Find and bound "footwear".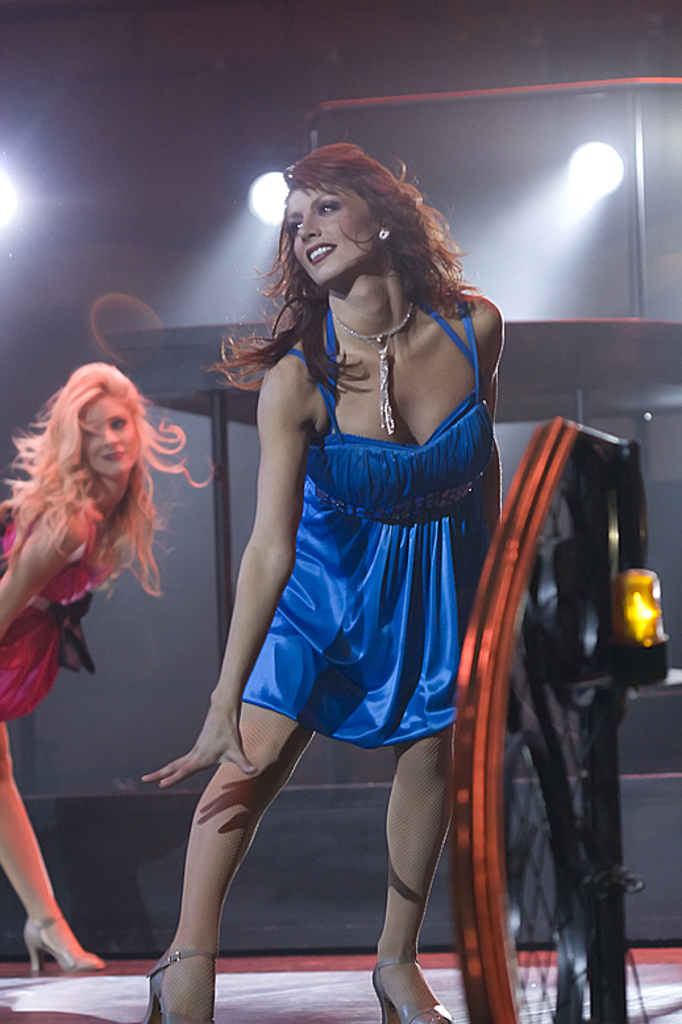
Bound: region(366, 958, 452, 1023).
